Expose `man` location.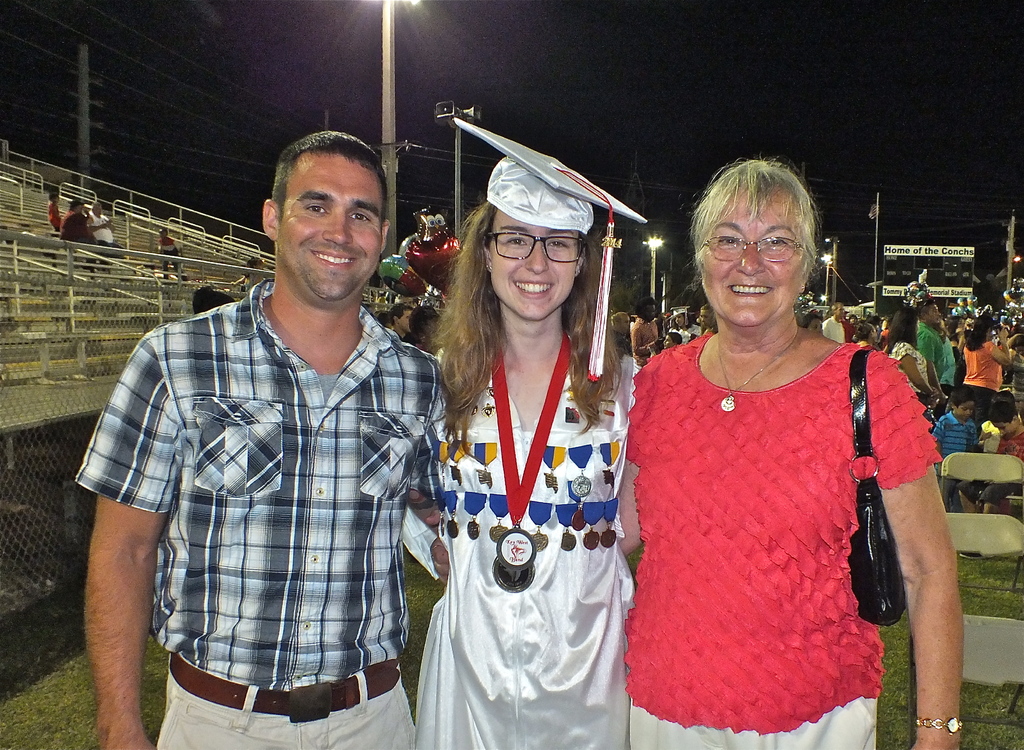
Exposed at pyautogui.locateOnScreen(630, 294, 662, 378).
